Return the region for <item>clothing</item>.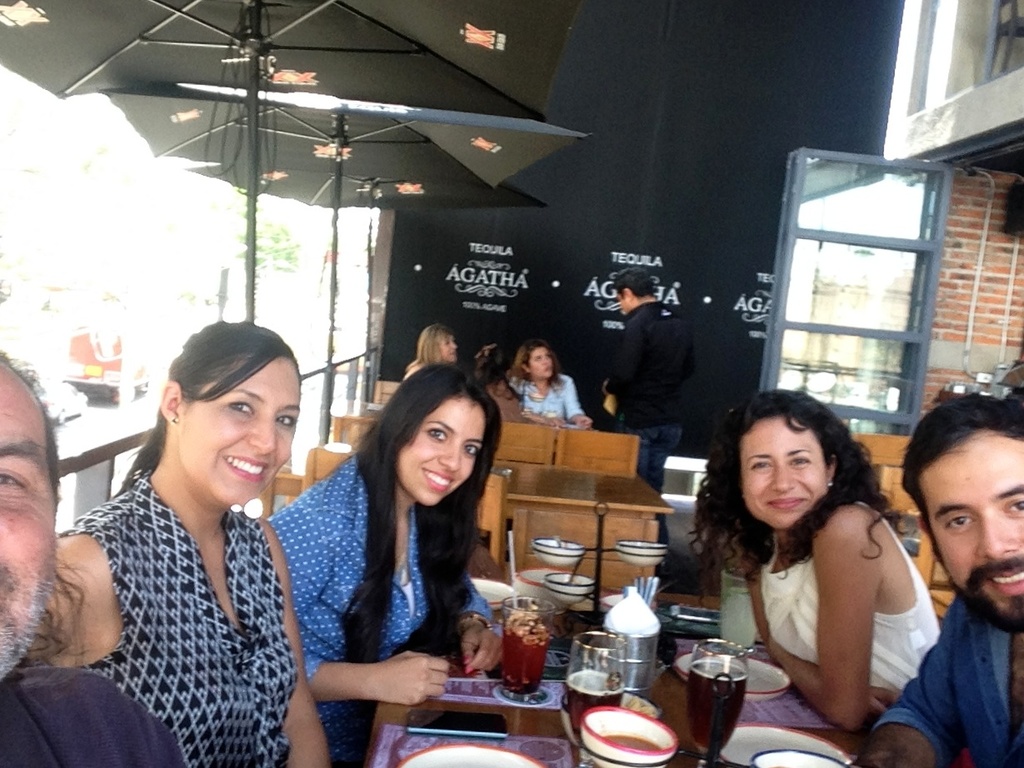
detection(721, 504, 933, 706).
